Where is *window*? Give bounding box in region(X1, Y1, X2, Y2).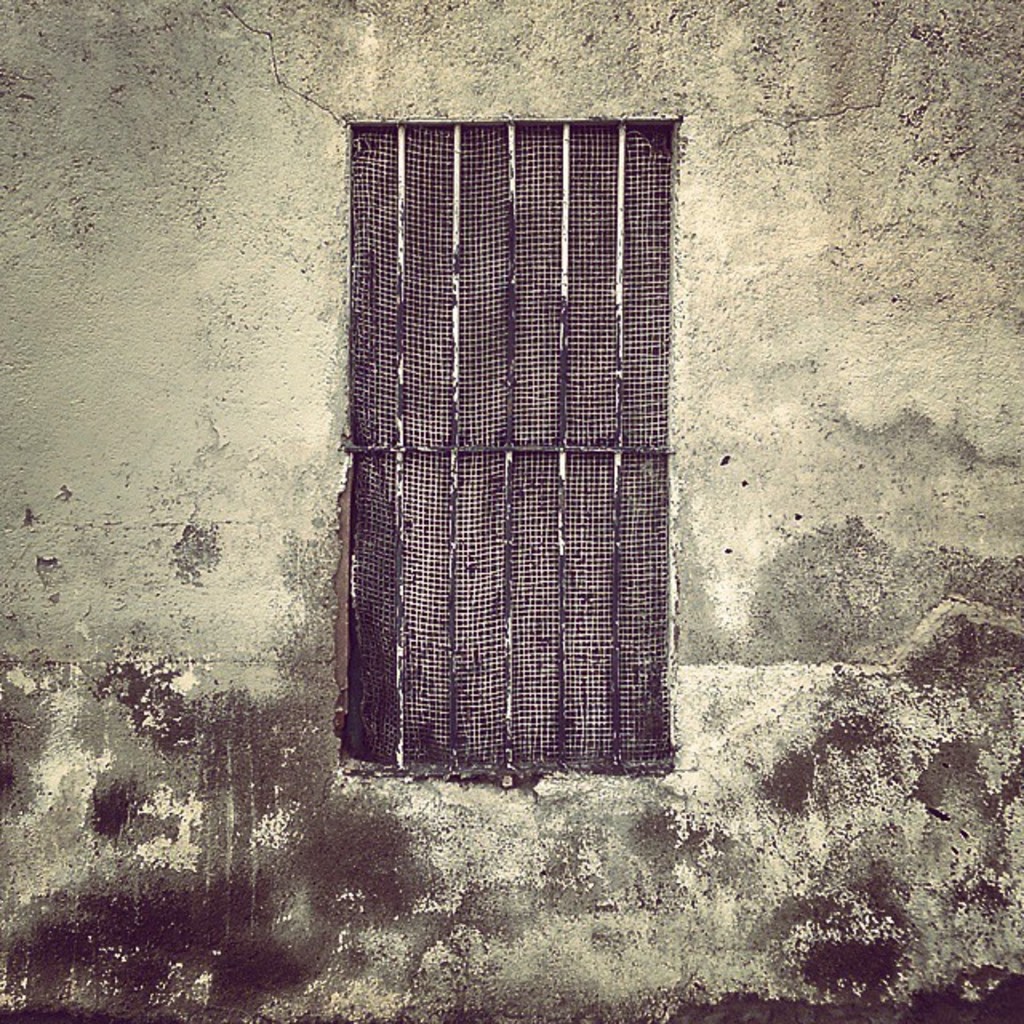
region(362, 83, 696, 821).
